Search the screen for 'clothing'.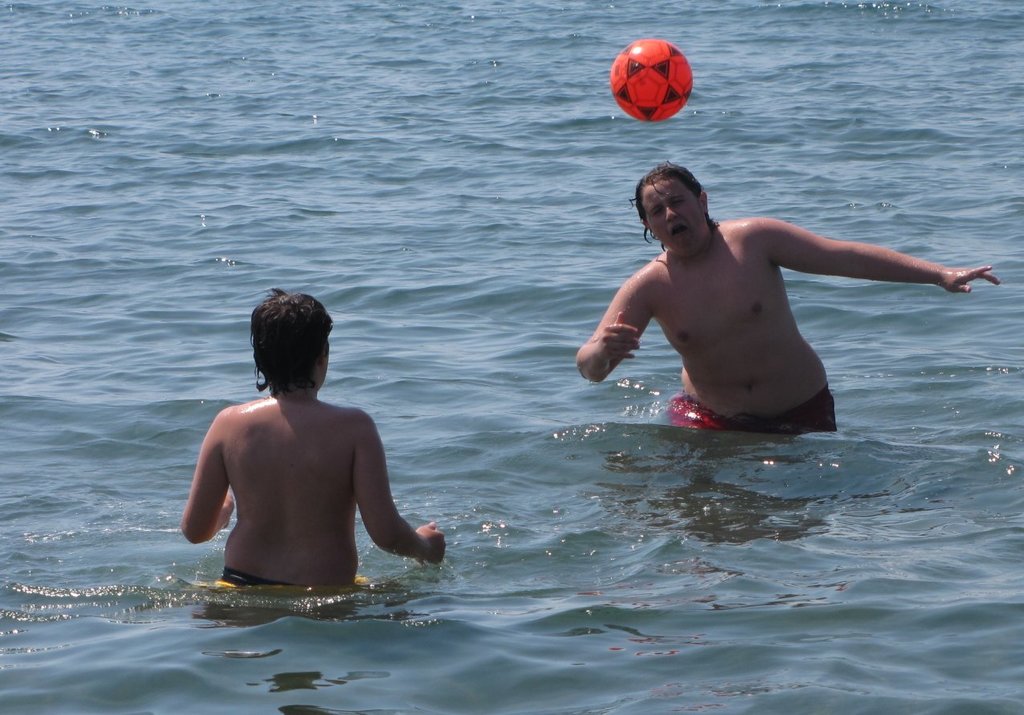
Found at locate(667, 388, 833, 426).
